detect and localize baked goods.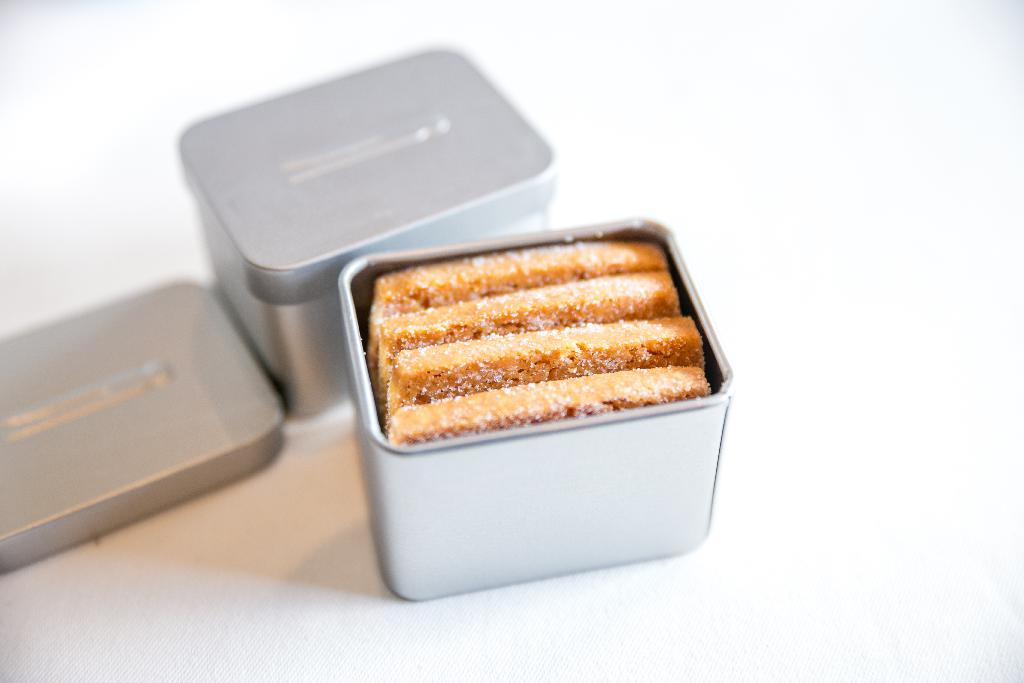
Localized at 371, 278, 684, 413.
